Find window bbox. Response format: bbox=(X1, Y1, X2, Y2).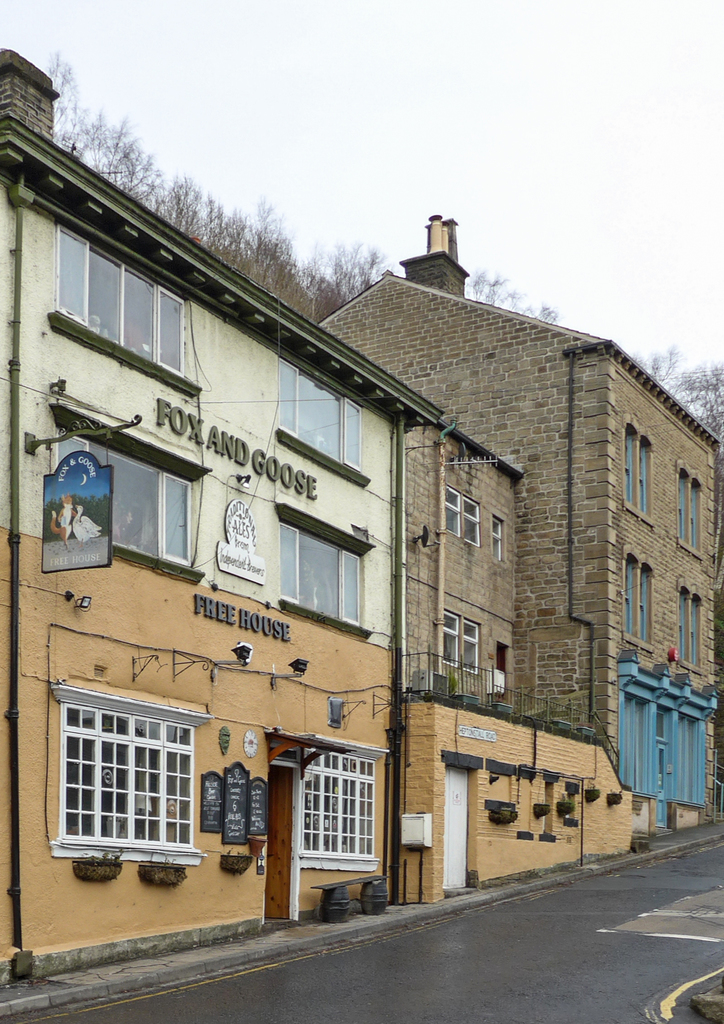
bbox=(680, 469, 685, 547).
